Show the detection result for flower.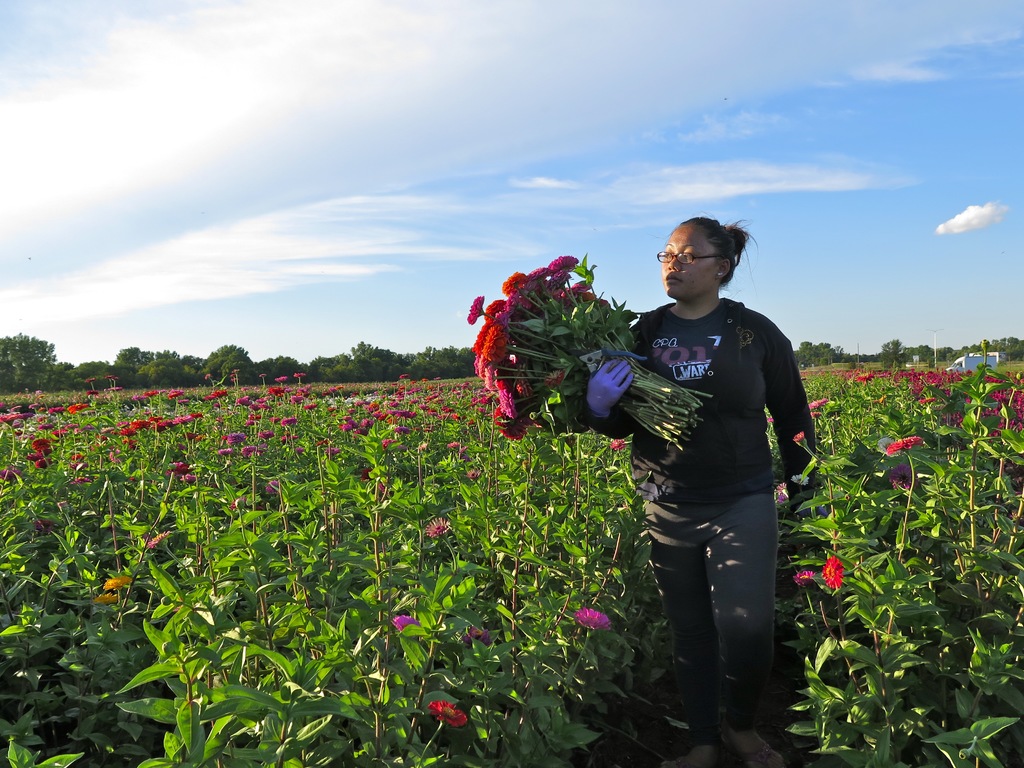
bbox(426, 518, 454, 535).
